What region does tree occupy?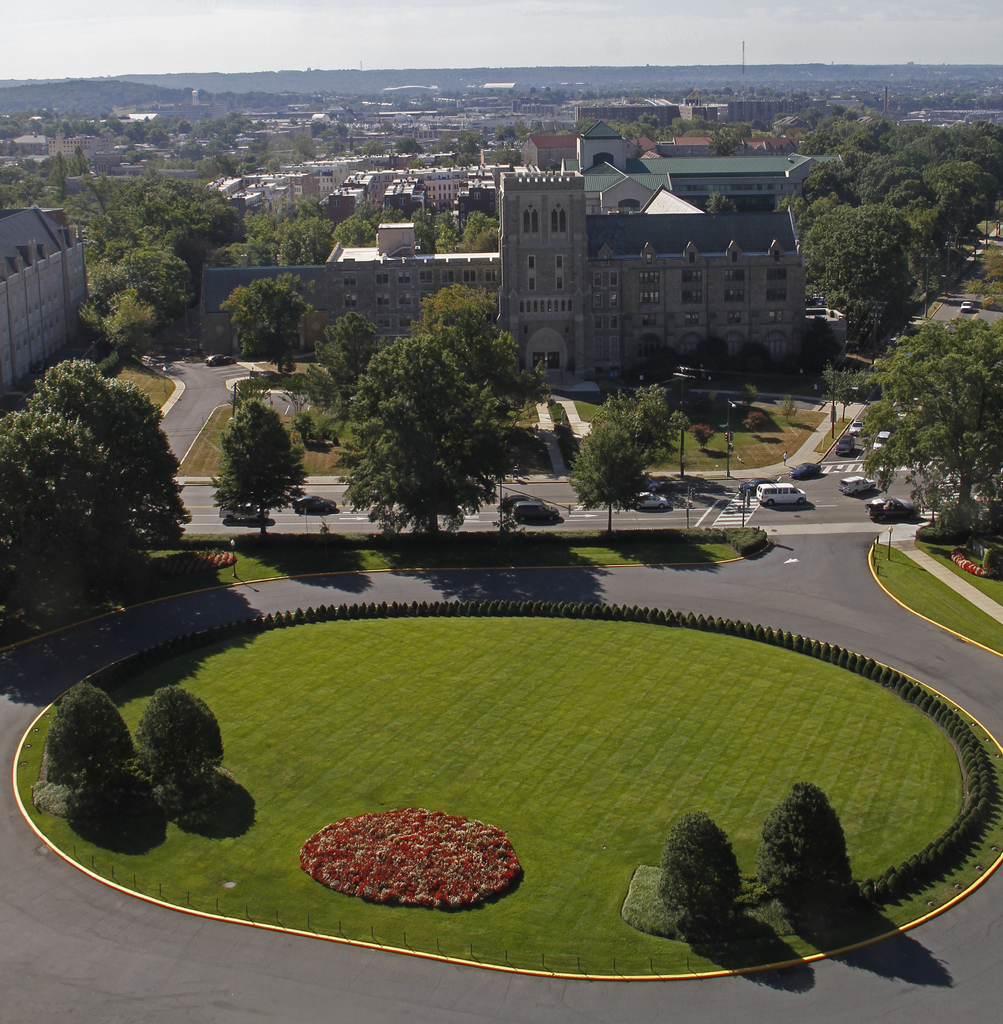
bbox=[653, 805, 774, 961].
